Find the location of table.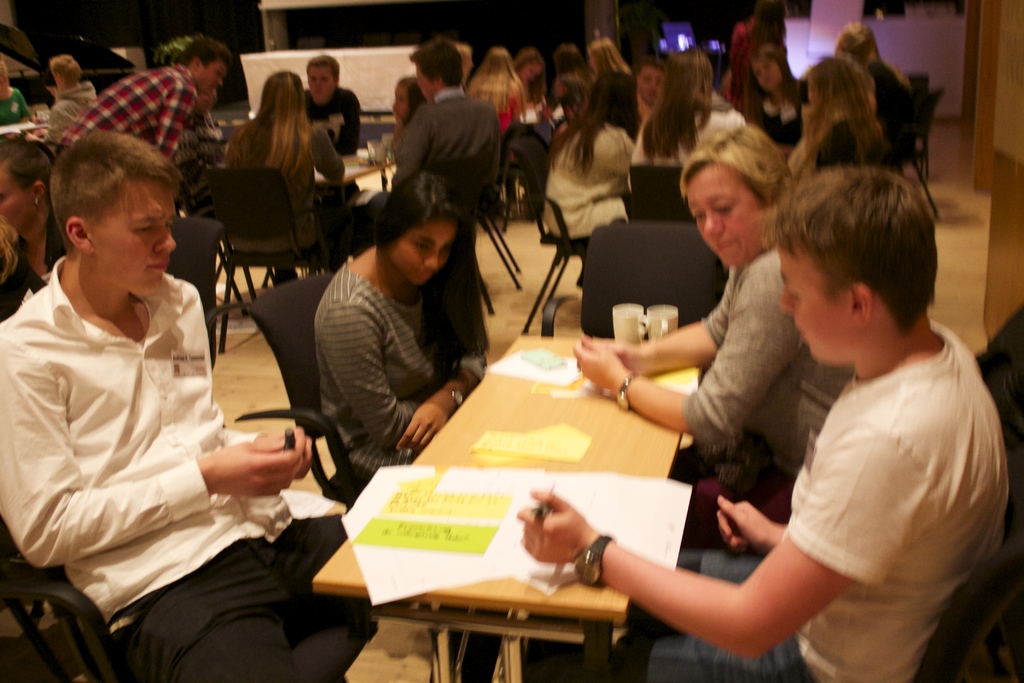
Location: crop(317, 335, 704, 682).
